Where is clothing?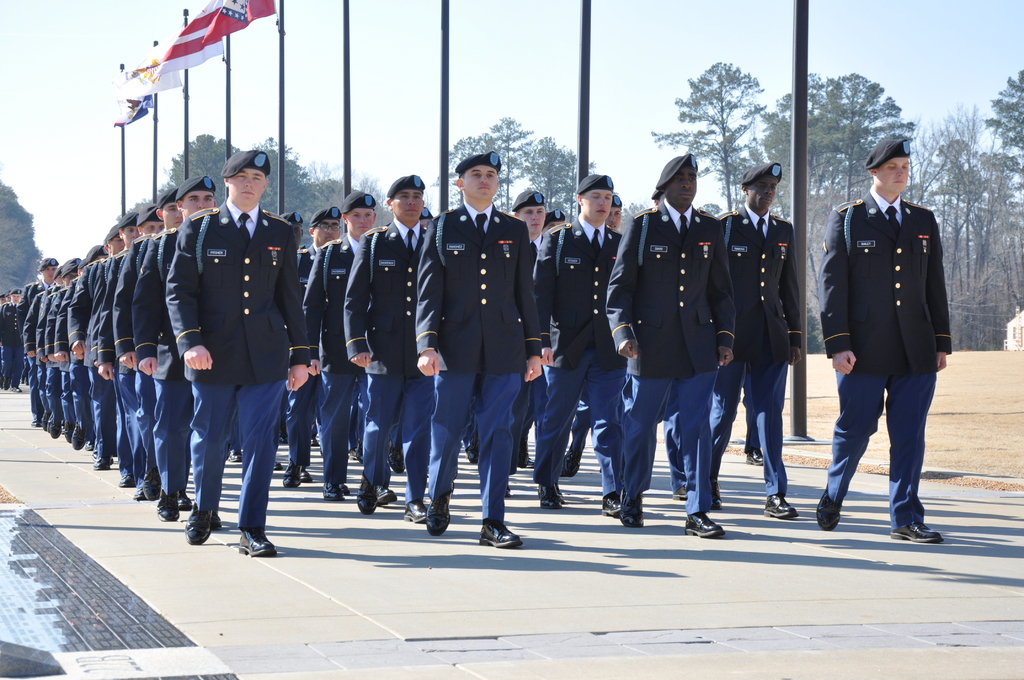
detection(340, 218, 426, 490).
